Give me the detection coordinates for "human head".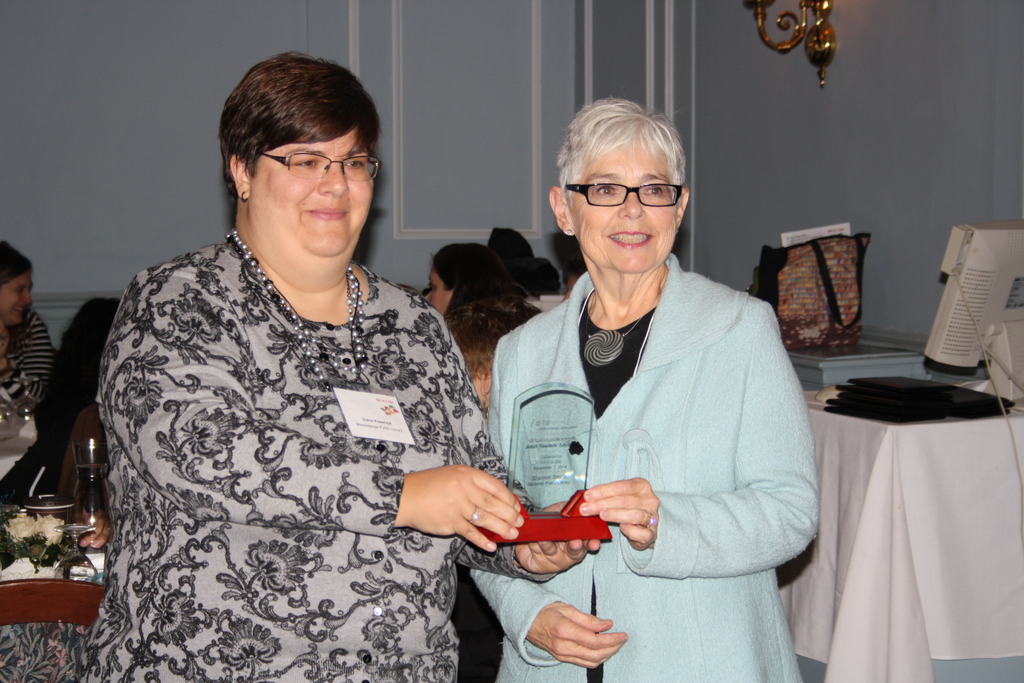
bbox=(551, 95, 691, 274).
